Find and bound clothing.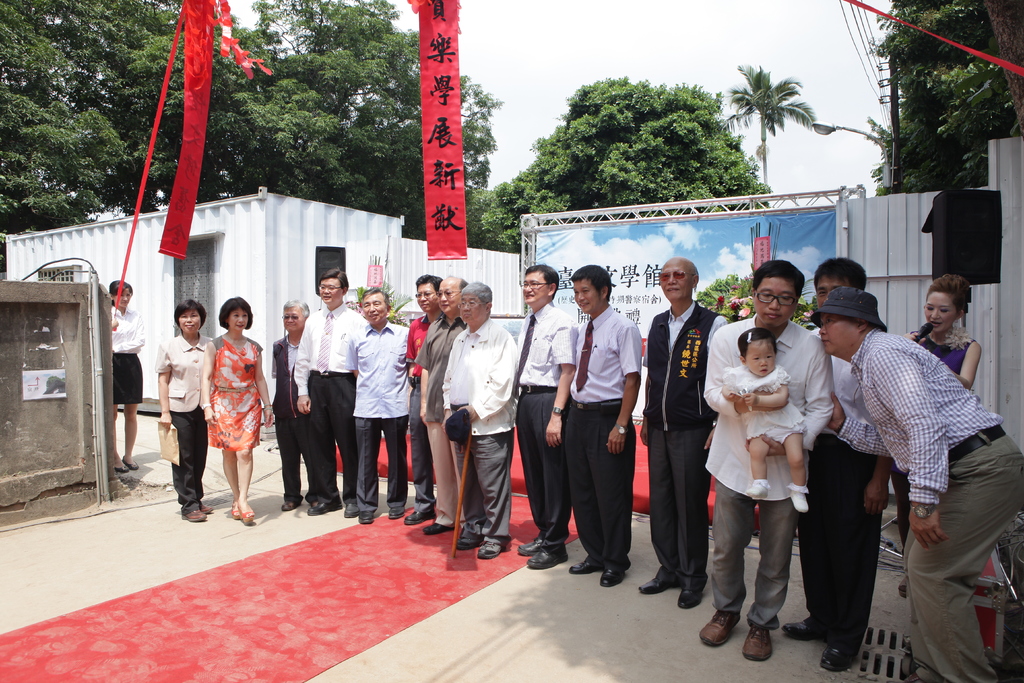
Bound: locate(271, 334, 319, 498).
